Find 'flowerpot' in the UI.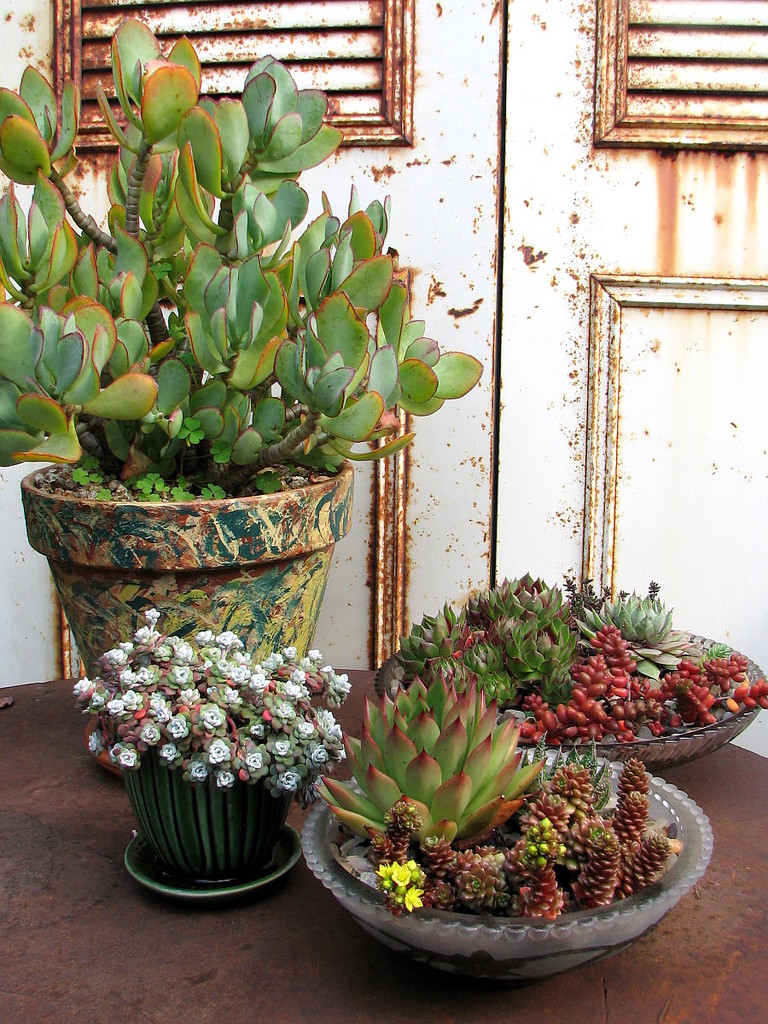
UI element at detection(18, 456, 353, 672).
